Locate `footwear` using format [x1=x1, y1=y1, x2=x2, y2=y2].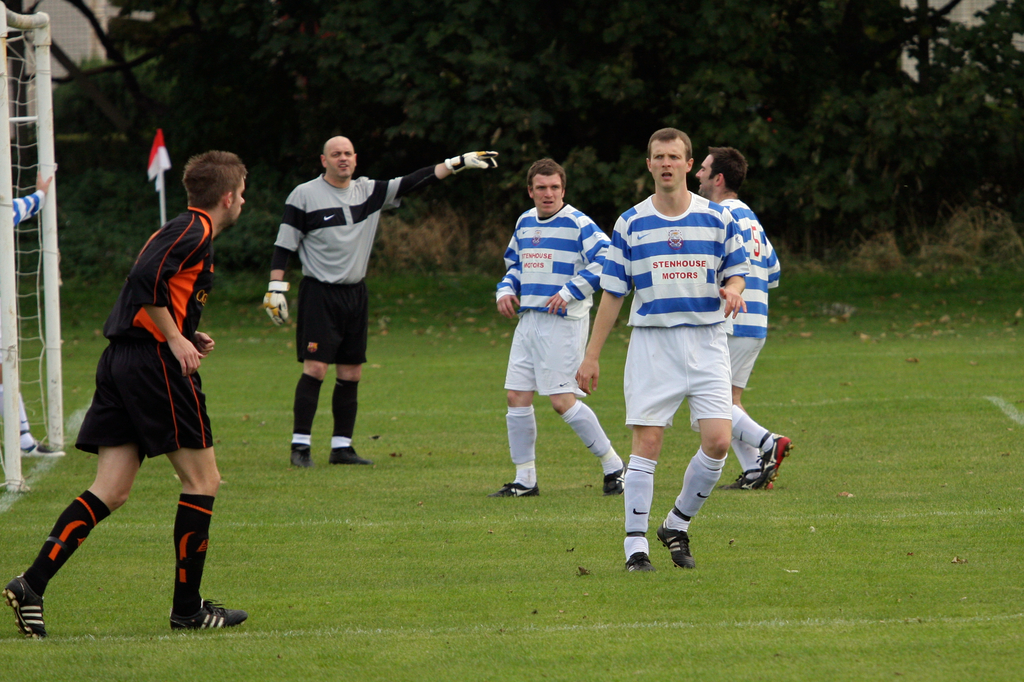
[x1=723, y1=466, x2=778, y2=494].
